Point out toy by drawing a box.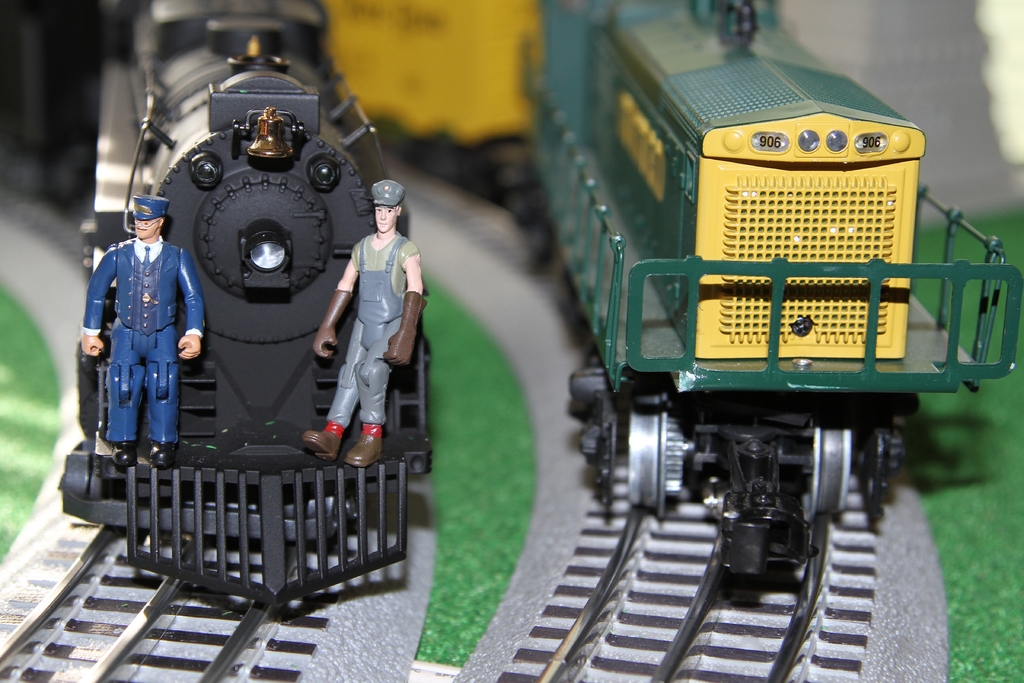
[324,0,1023,577].
